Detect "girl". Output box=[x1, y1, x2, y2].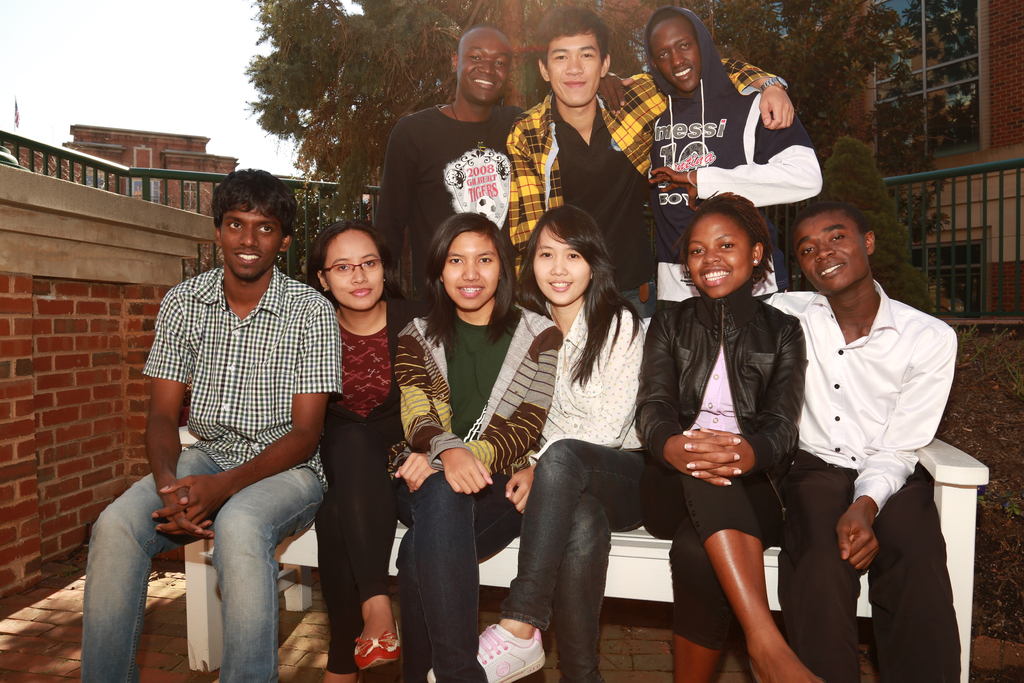
box=[388, 215, 561, 675].
